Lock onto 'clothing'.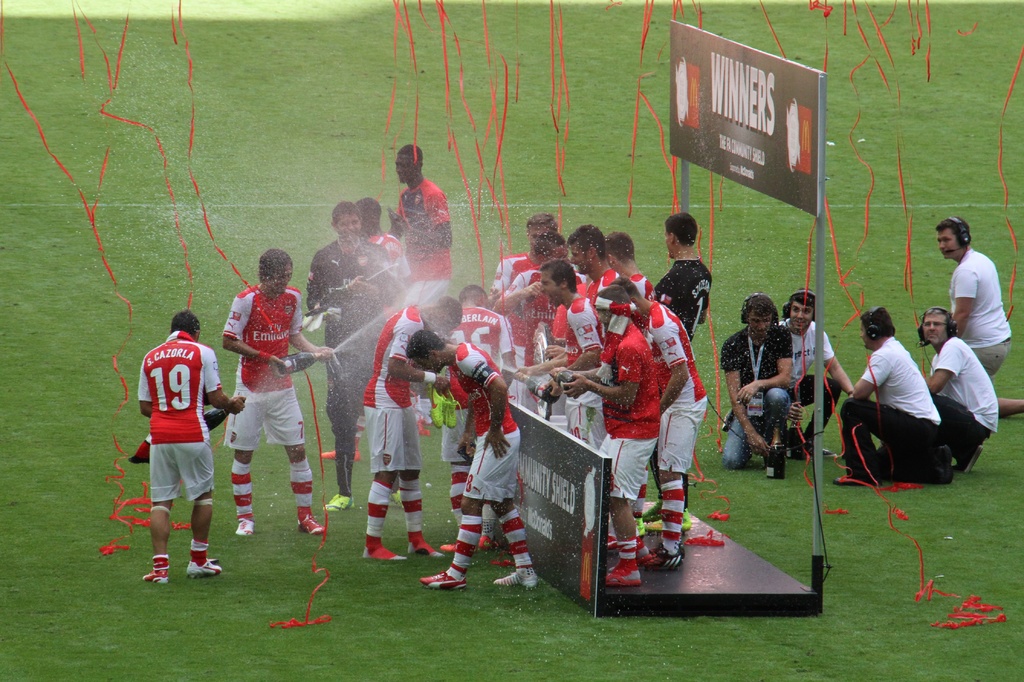
Locked: 228/272/317/461.
